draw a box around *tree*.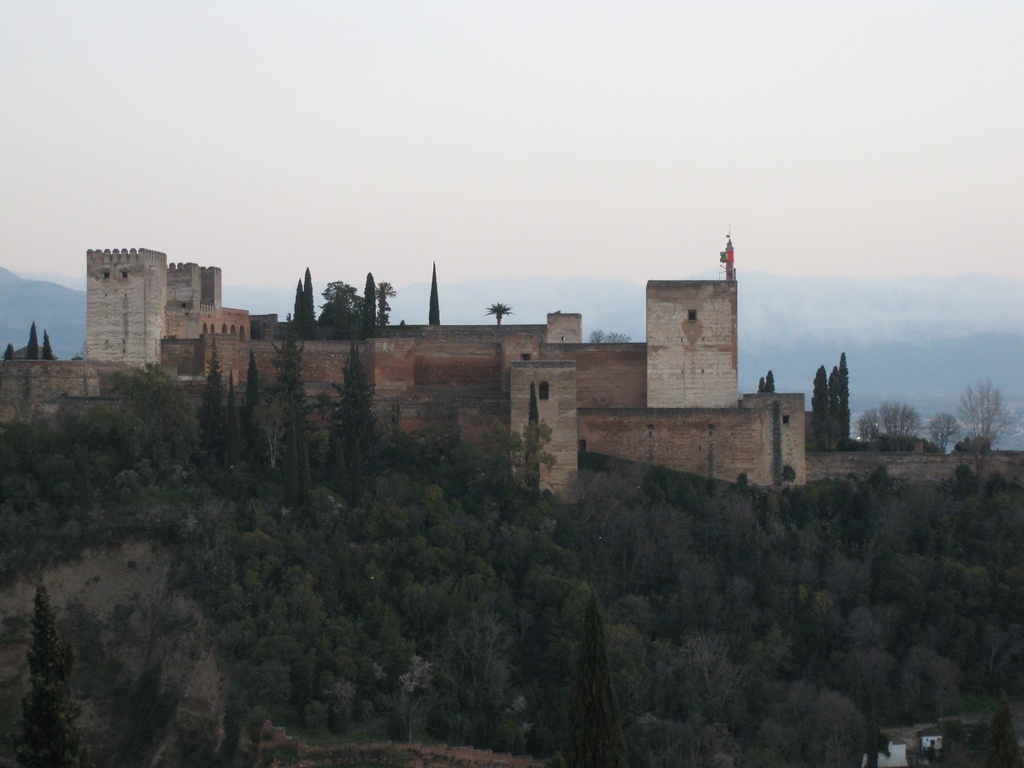
[x1=430, y1=257, x2=439, y2=330].
